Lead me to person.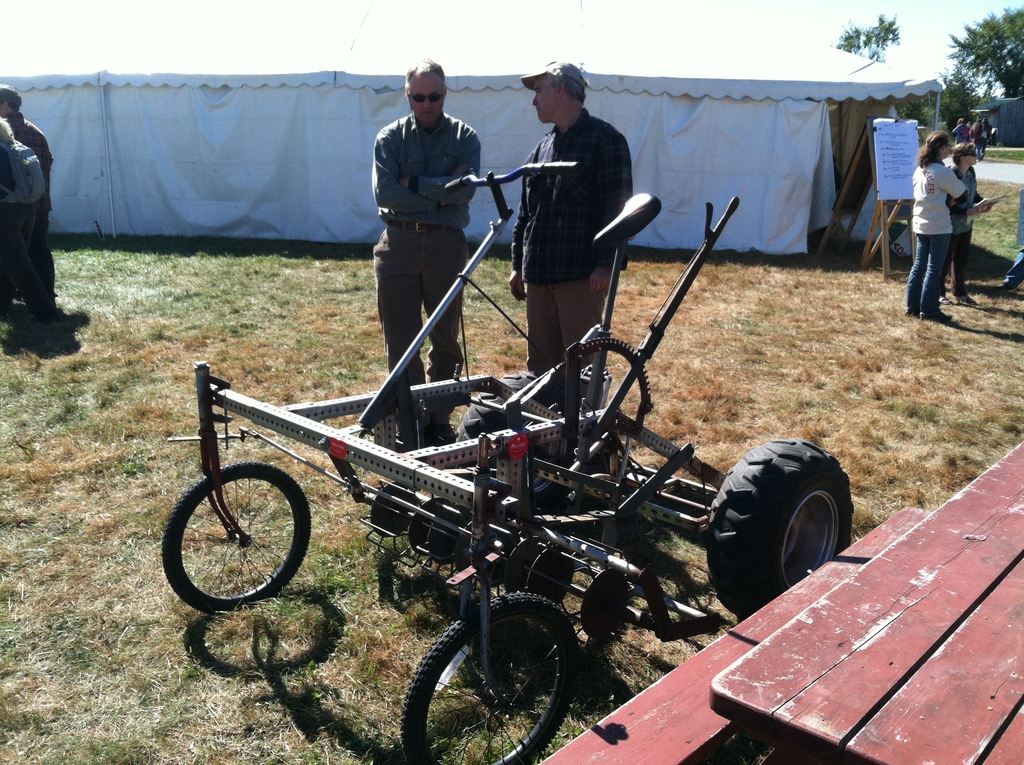
Lead to (left=910, top=132, right=966, bottom=328).
